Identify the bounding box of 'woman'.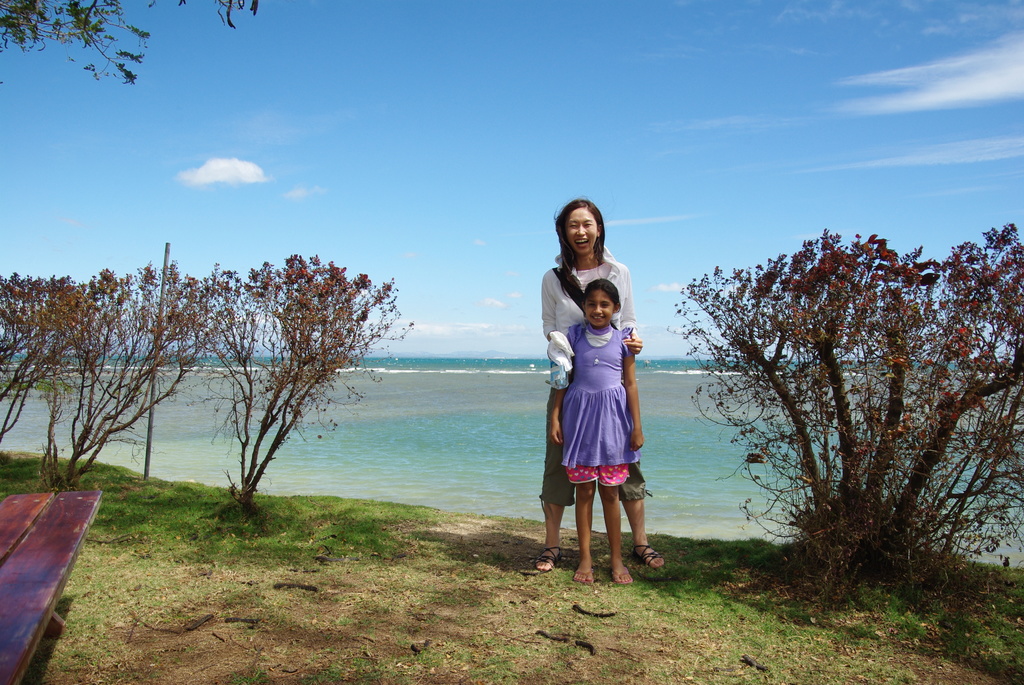
left=530, top=198, right=667, bottom=576.
